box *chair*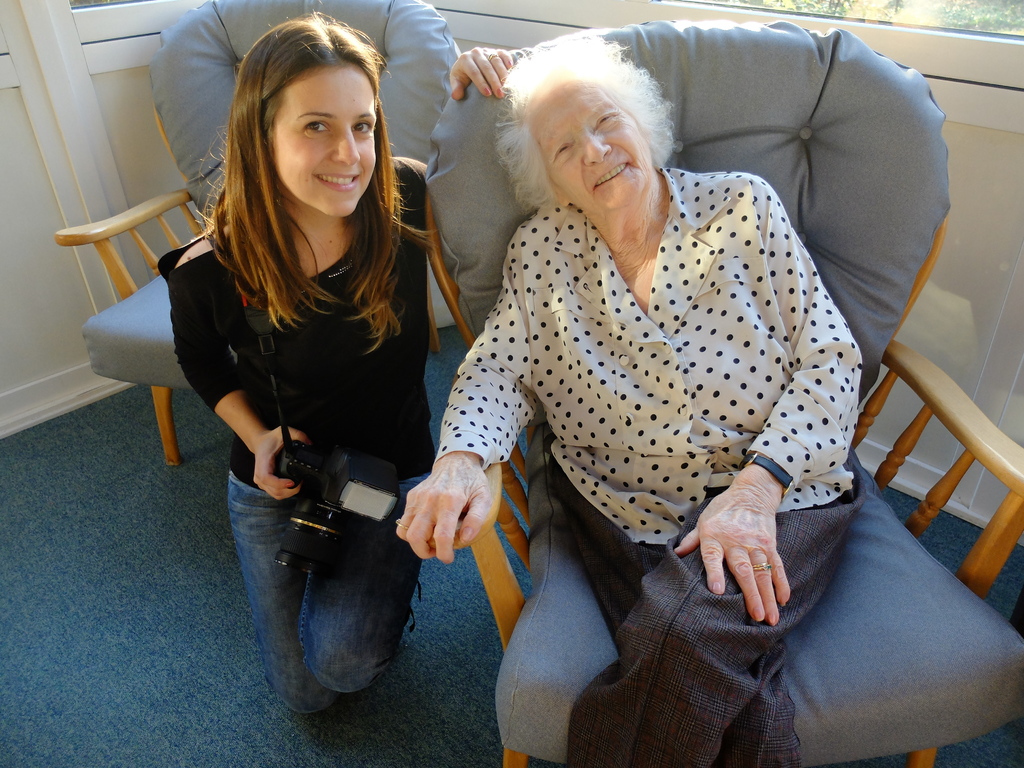
419/11/1023/767
